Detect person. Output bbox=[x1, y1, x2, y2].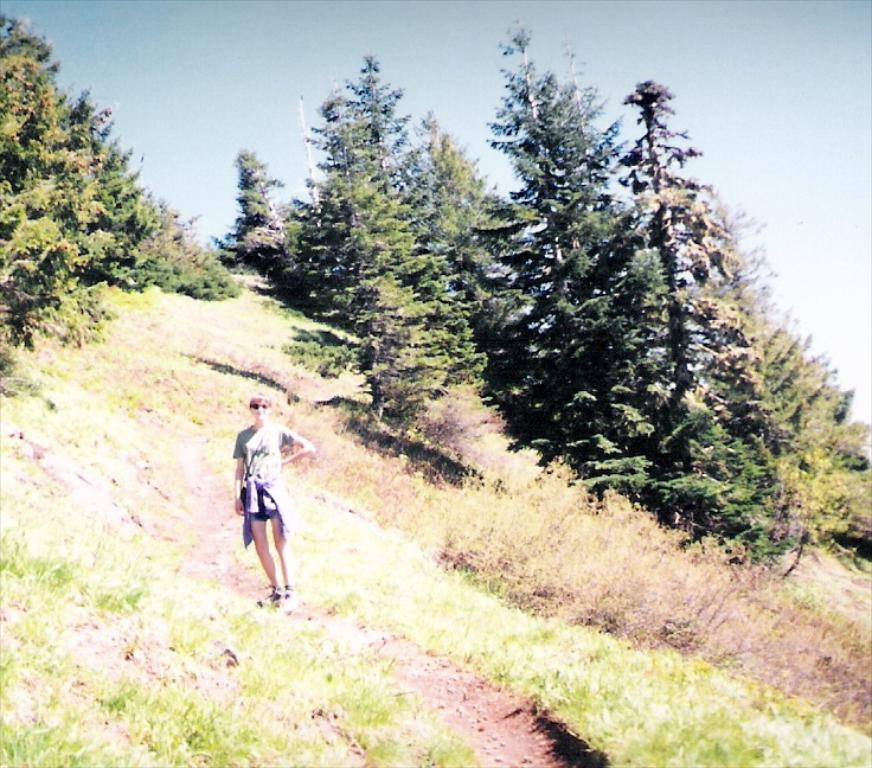
bbox=[230, 386, 308, 606].
